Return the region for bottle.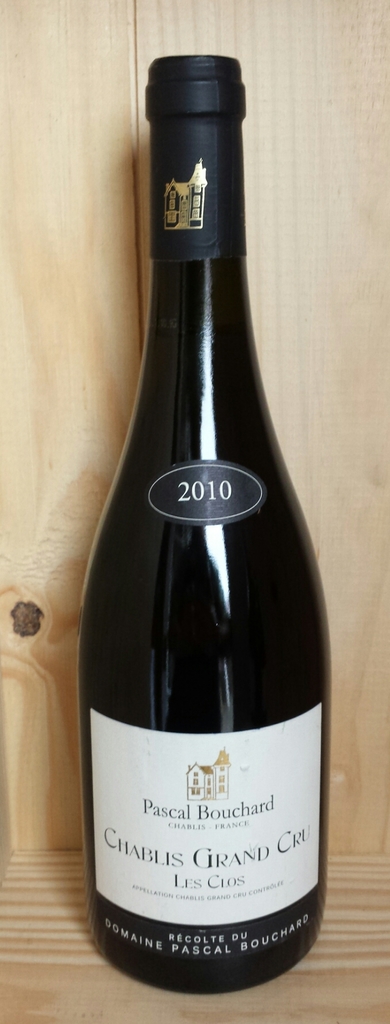
(79, 52, 330, 996).
